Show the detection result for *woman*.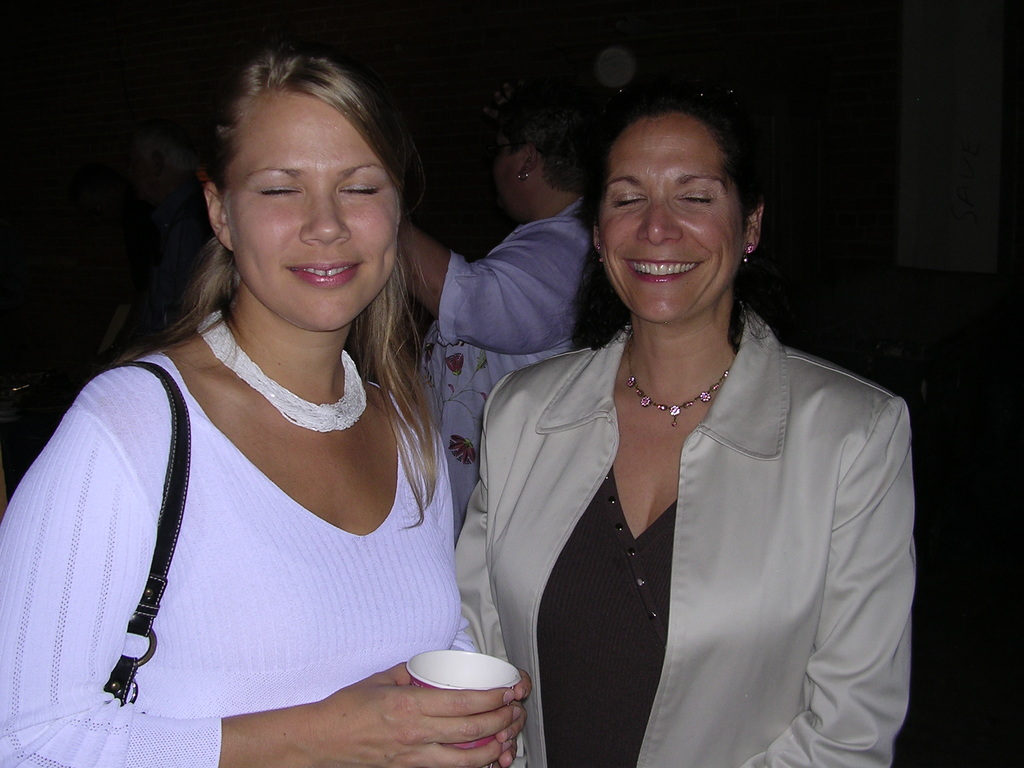
left=0, top=41, right=543, bottom=767.
